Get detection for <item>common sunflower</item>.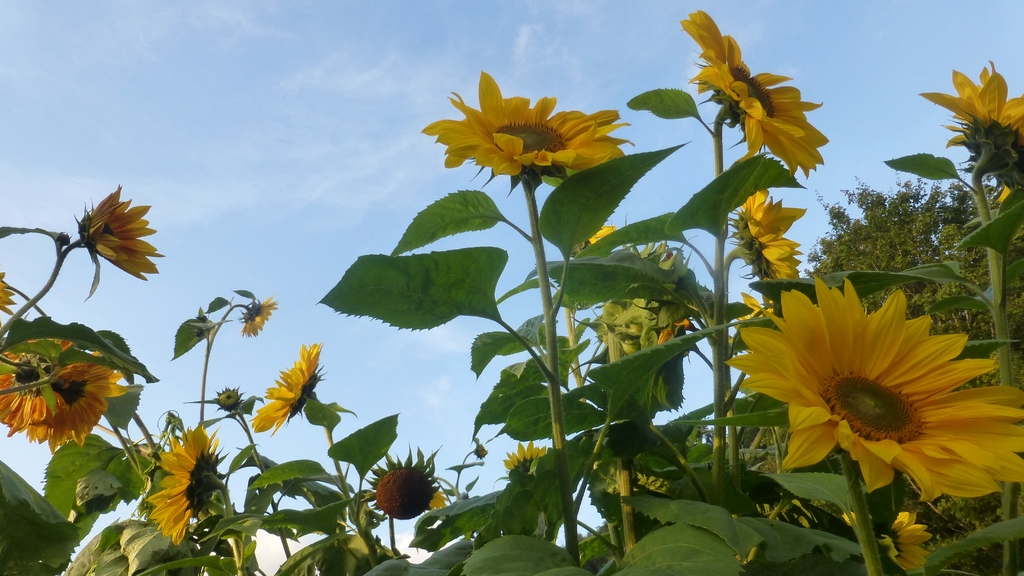
Detection: {"left": 0, "top": 334, "right": 63, "bottom": 436}.
